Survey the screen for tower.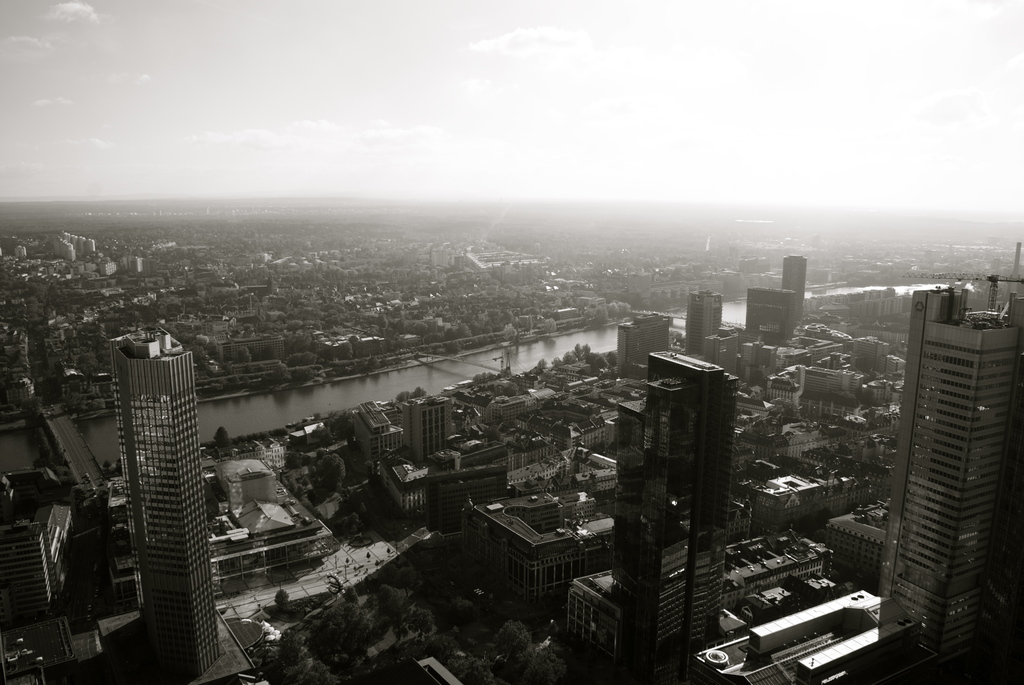
Survey found: [689, 292, 732, 350].
